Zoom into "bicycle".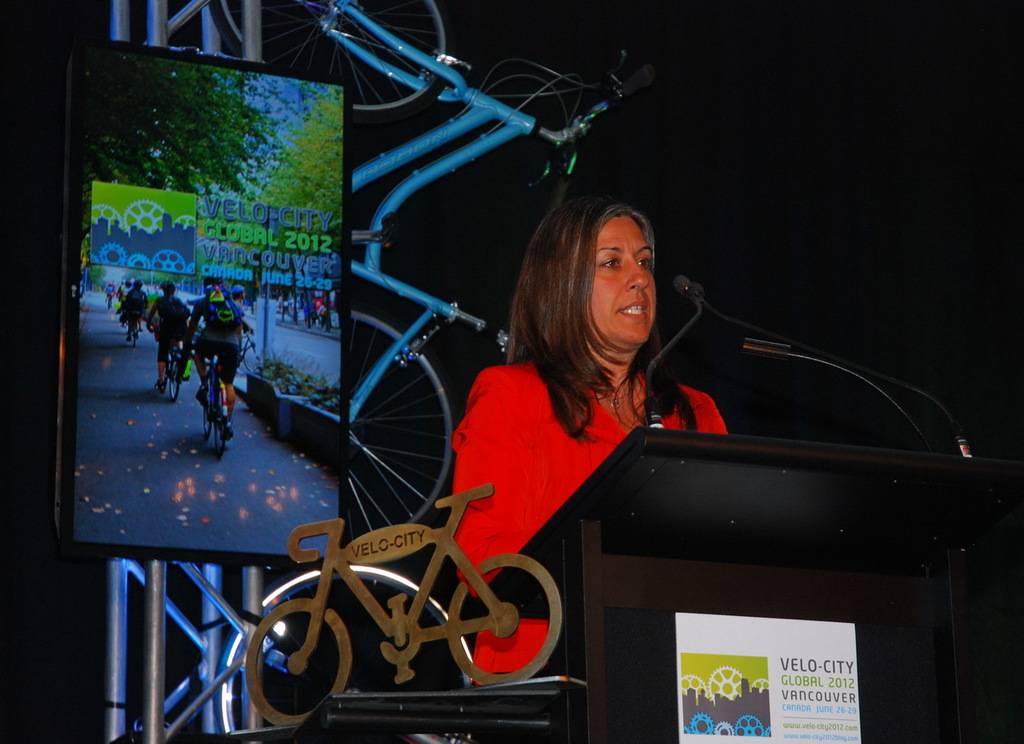
Zoom target: Rect(126, 310, 146, 347).
